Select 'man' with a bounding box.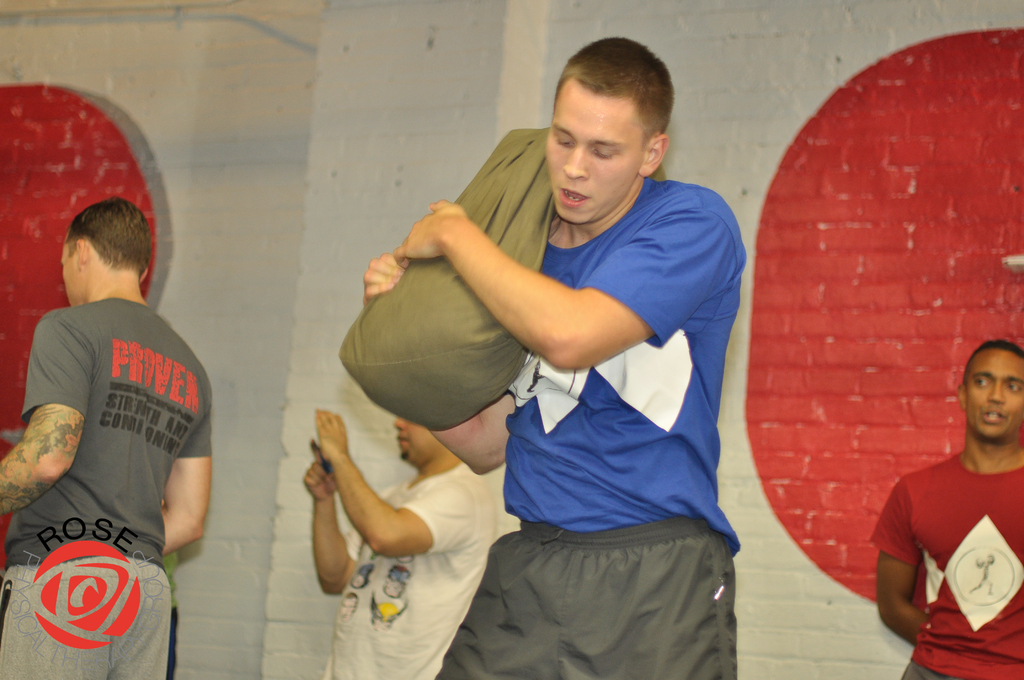
BBox(359, 31, 740, 679).
